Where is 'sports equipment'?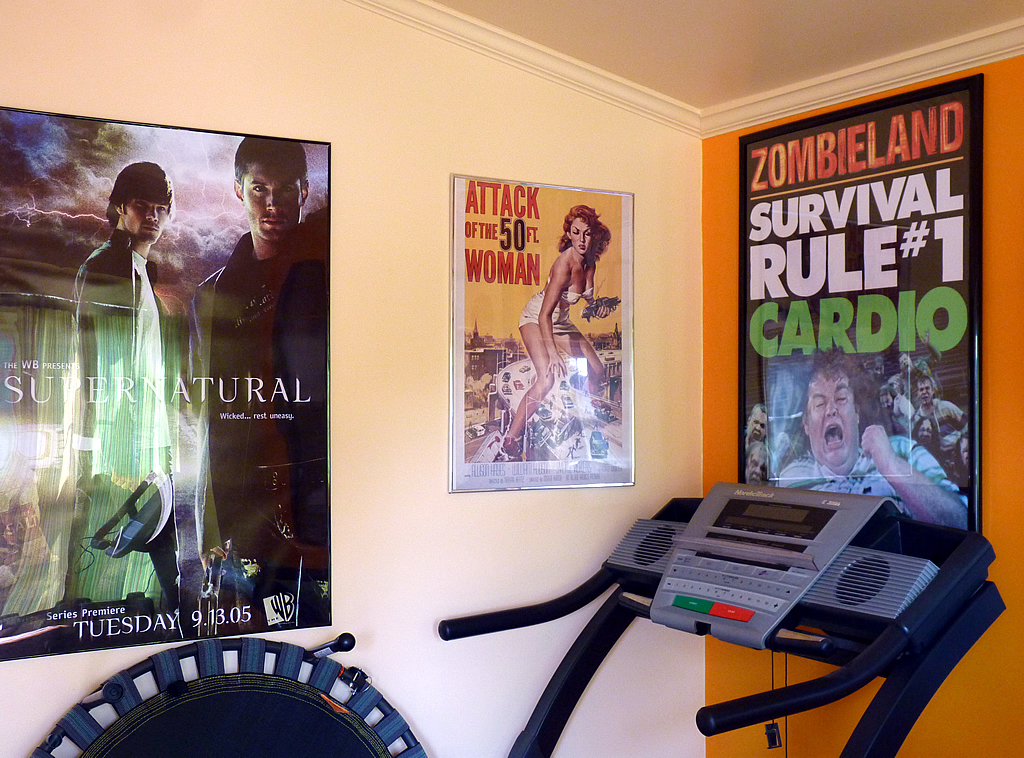
left=432, top=477, right=1010, bottom=757.
